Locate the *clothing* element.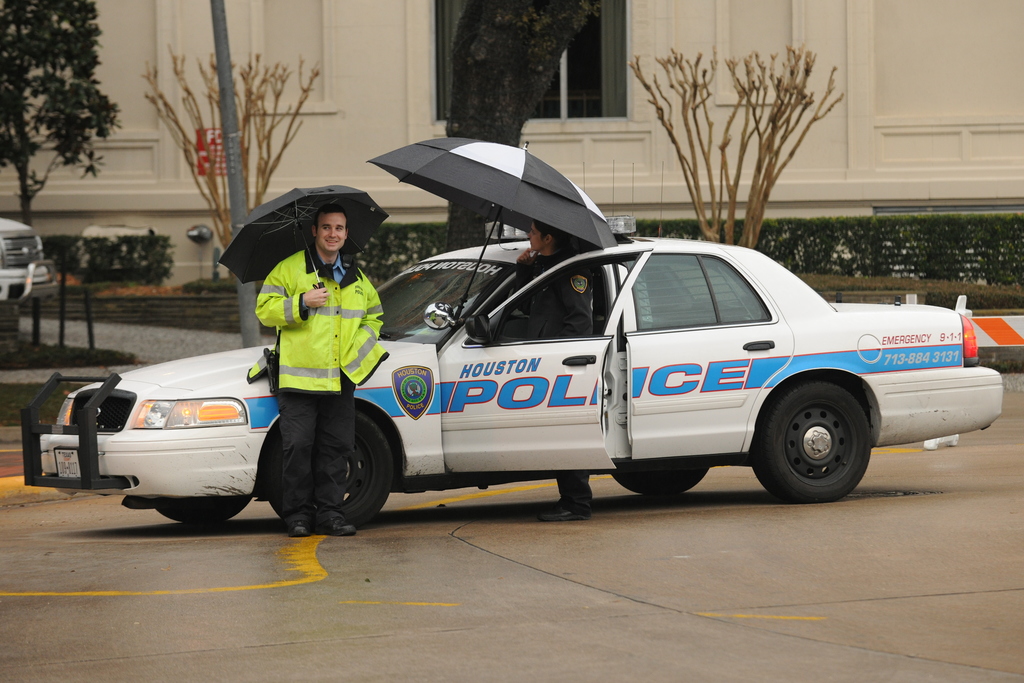
Element bbox: x1=252, y1=238, x2=385, y2=527.
